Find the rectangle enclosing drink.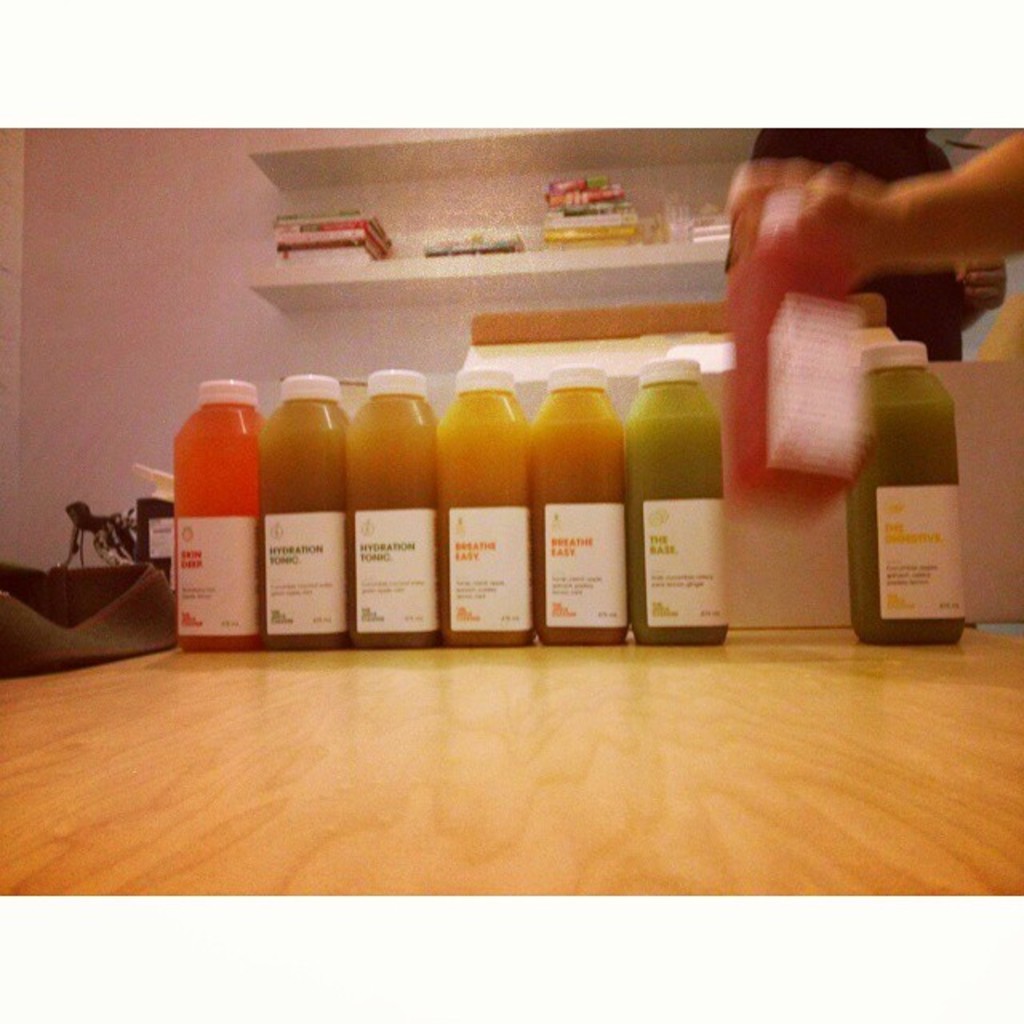
pyautogui.locateOnScreen(235, 349, 472, 602).
